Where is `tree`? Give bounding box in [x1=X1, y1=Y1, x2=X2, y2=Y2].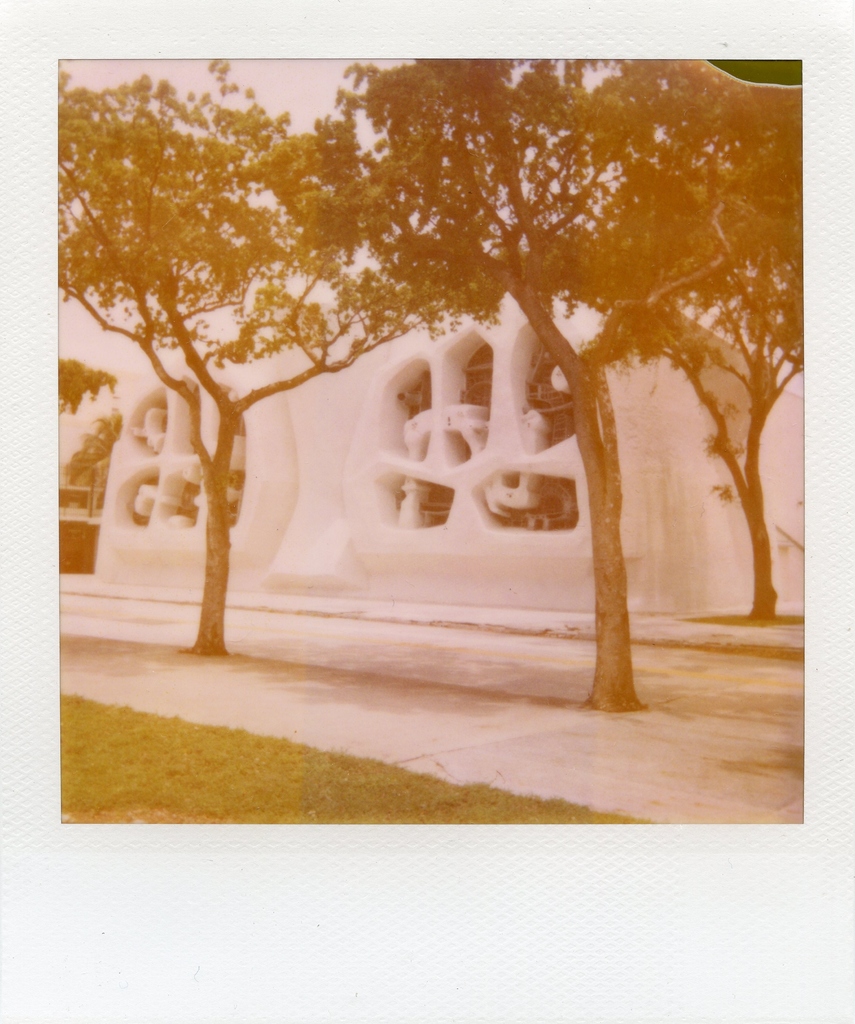
[x1=13, y1=26, x2=835, y2=714].
